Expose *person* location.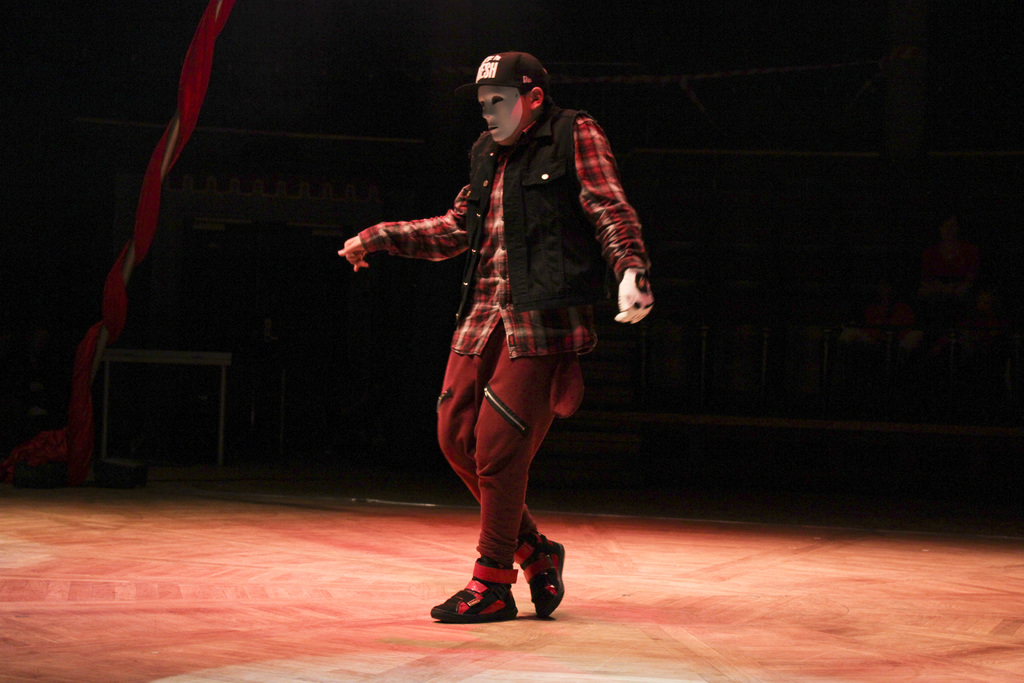
Exposed at locate(335, 47, 653, 623).
